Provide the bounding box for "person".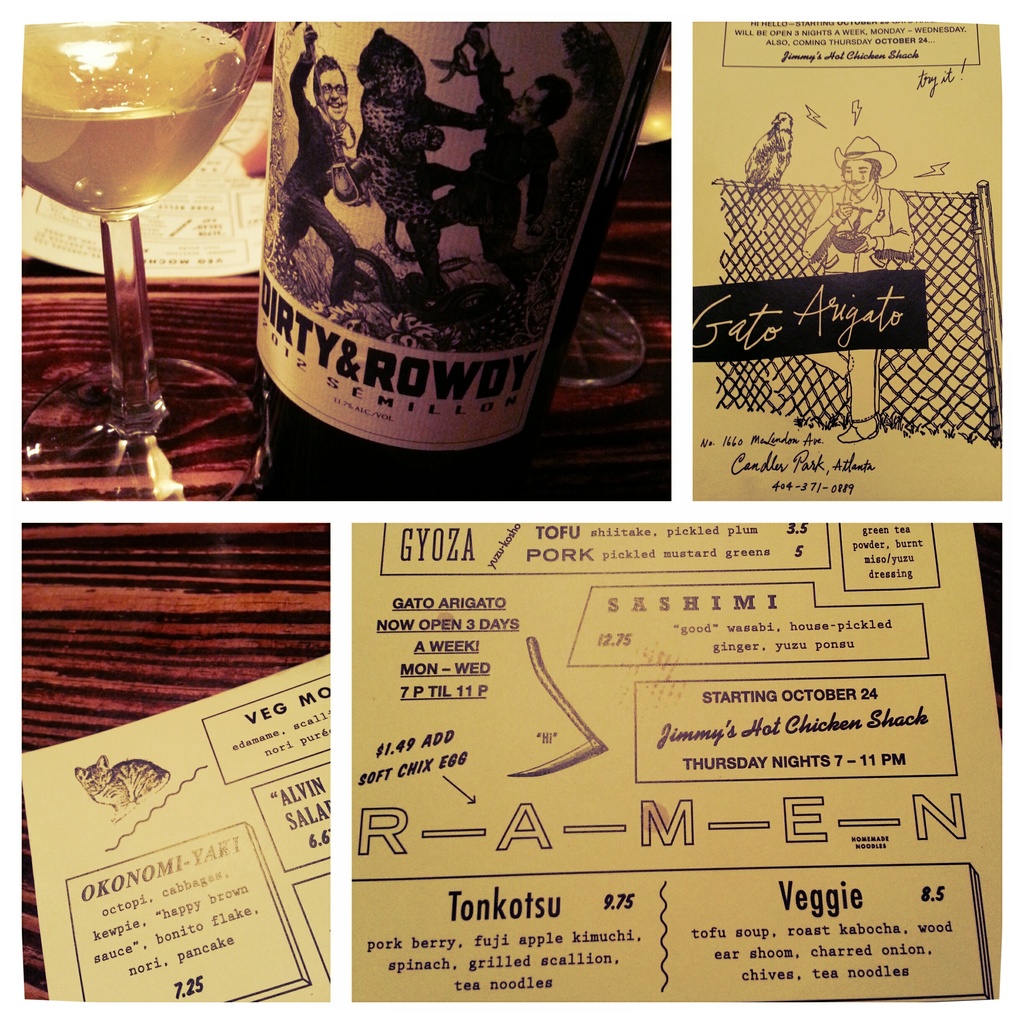
region(276, 33, 365, 323).
